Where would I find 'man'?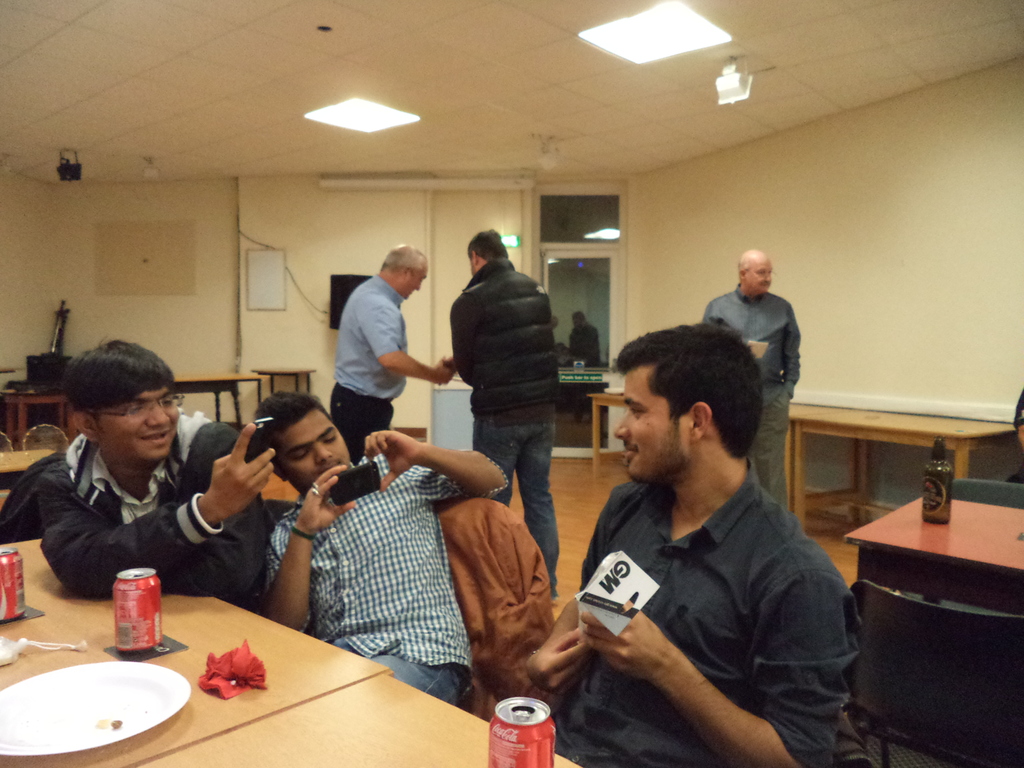
At <region>433, 228, 561, 598</region>.
